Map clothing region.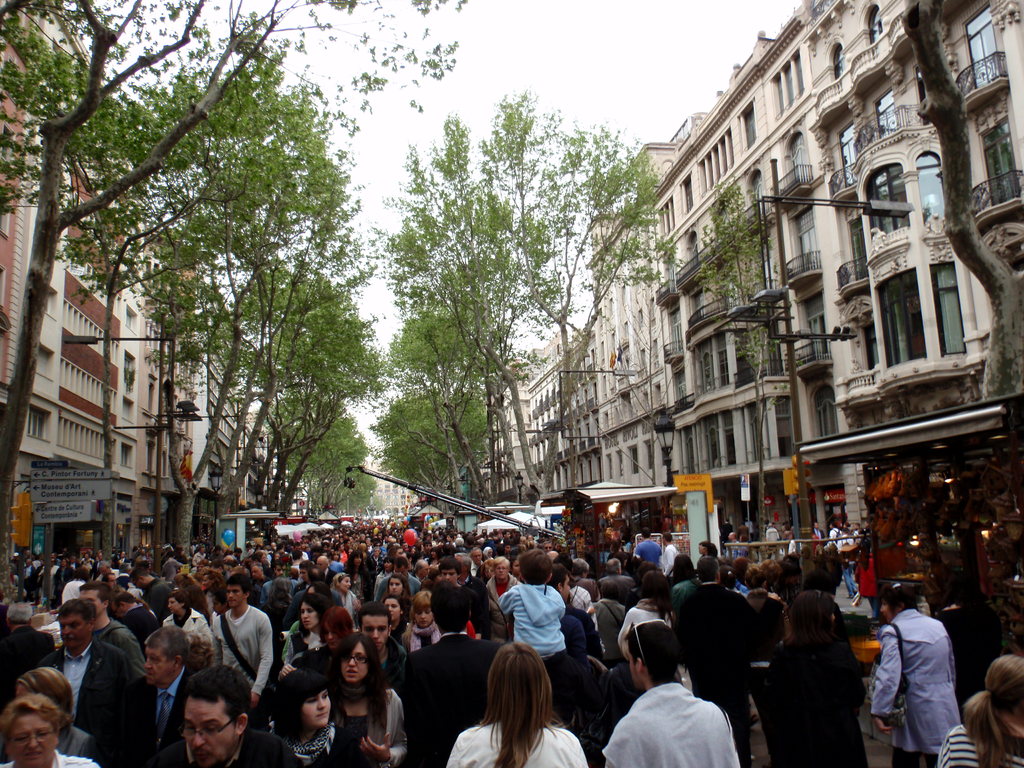
Mapped to bbox=[879, 593, 979, 756].
